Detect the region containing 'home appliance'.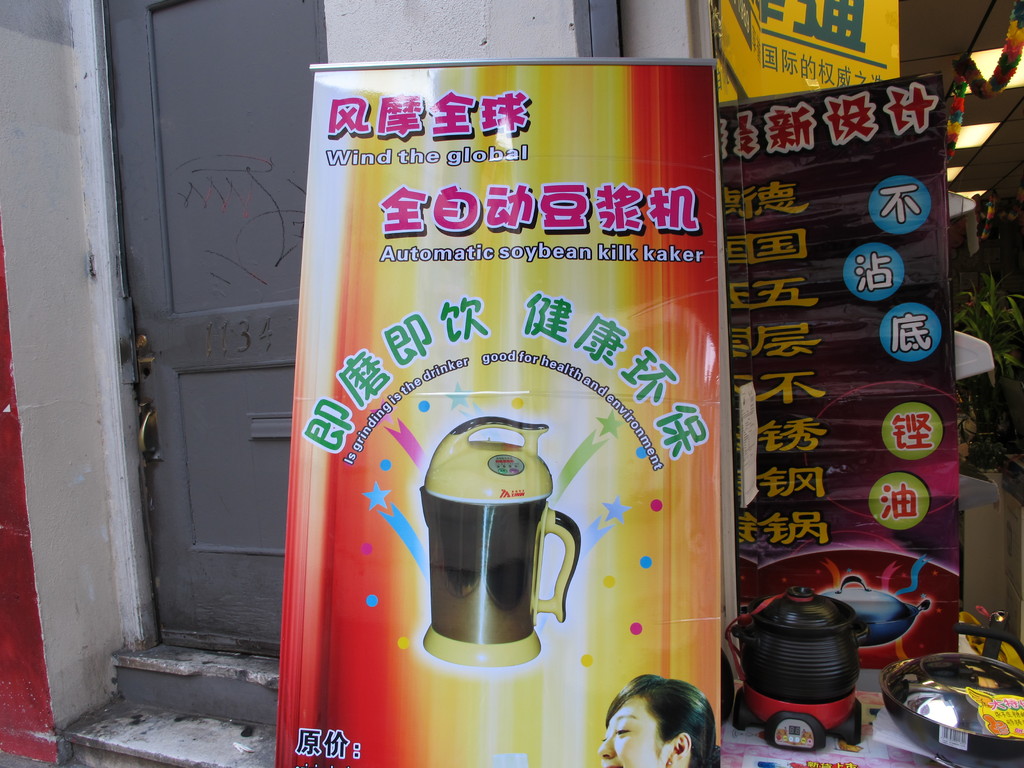
x1=719 y1=588 x2=865 y2=753.
